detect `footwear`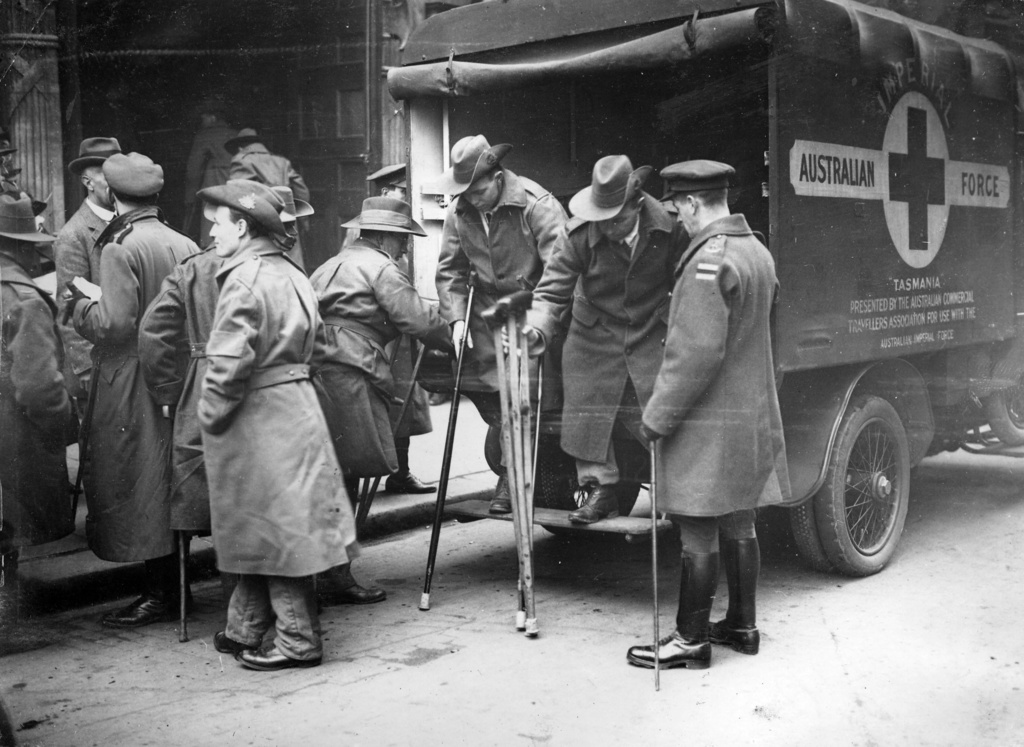
314,582,389,609
